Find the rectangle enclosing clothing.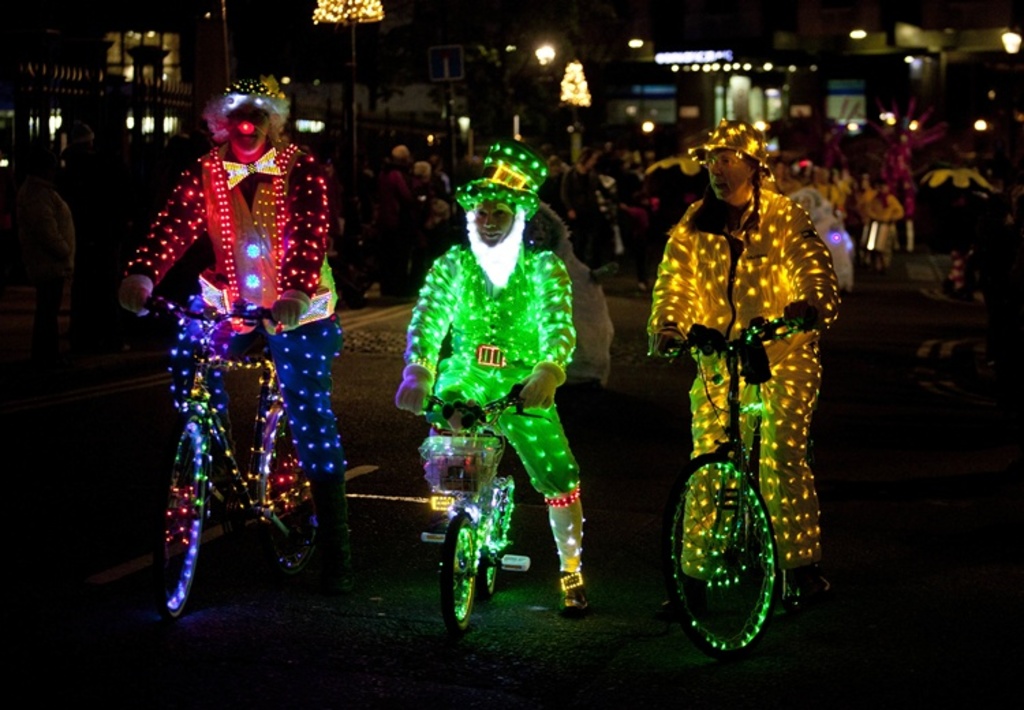
<region>640, 130, 840, 640</region>.
